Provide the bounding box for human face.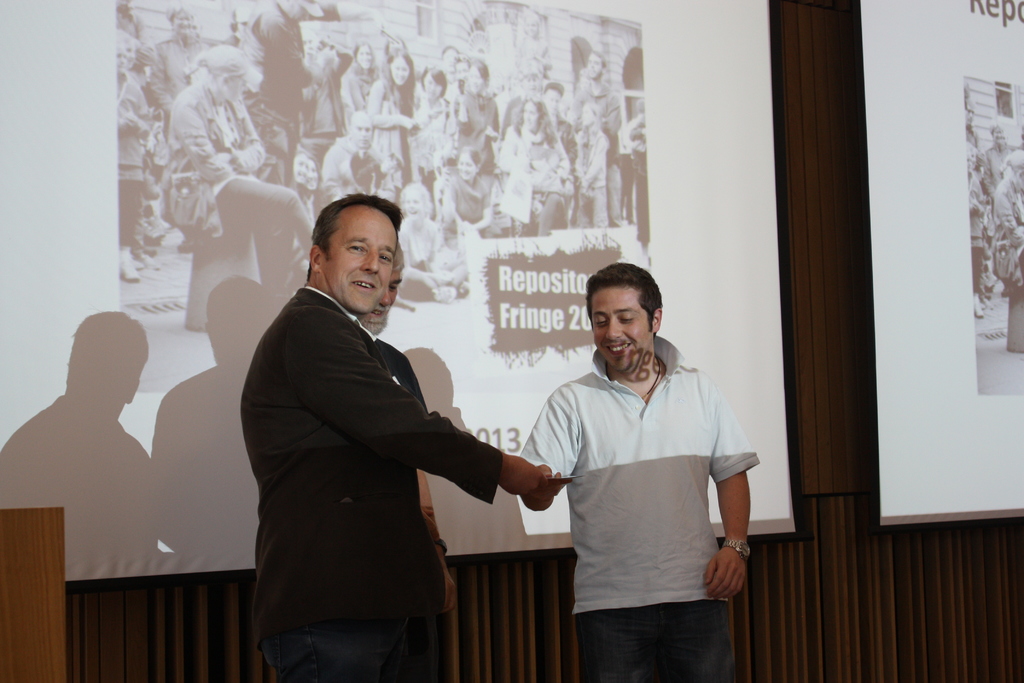
bbox=(308, 158, 318, 189).
